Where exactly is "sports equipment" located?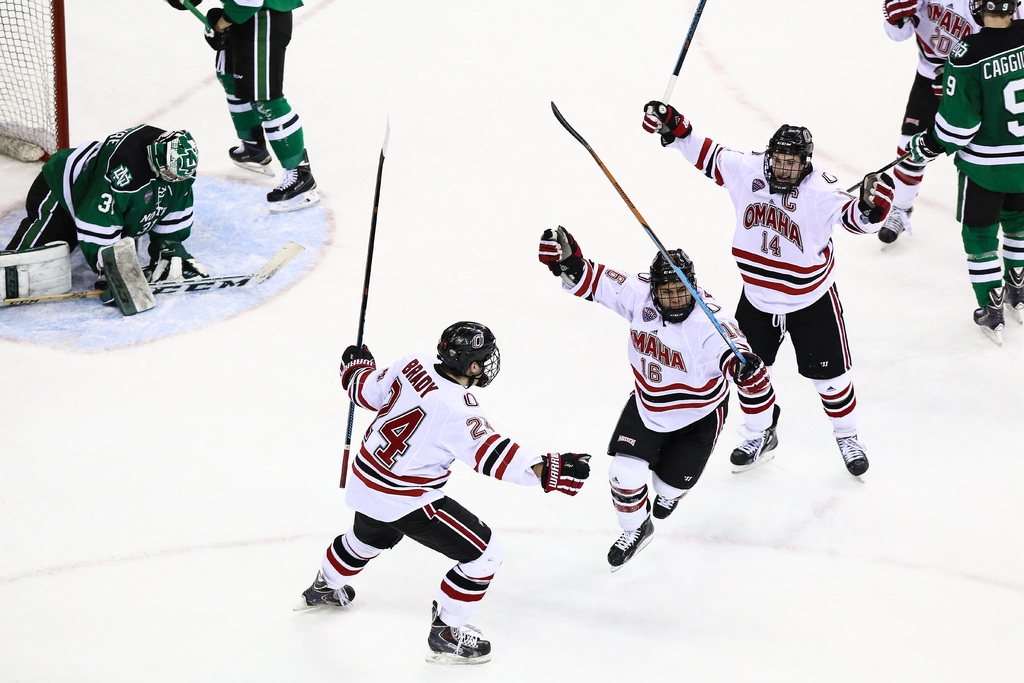
Its bounding box is detection(831, 424, 871, 486).
